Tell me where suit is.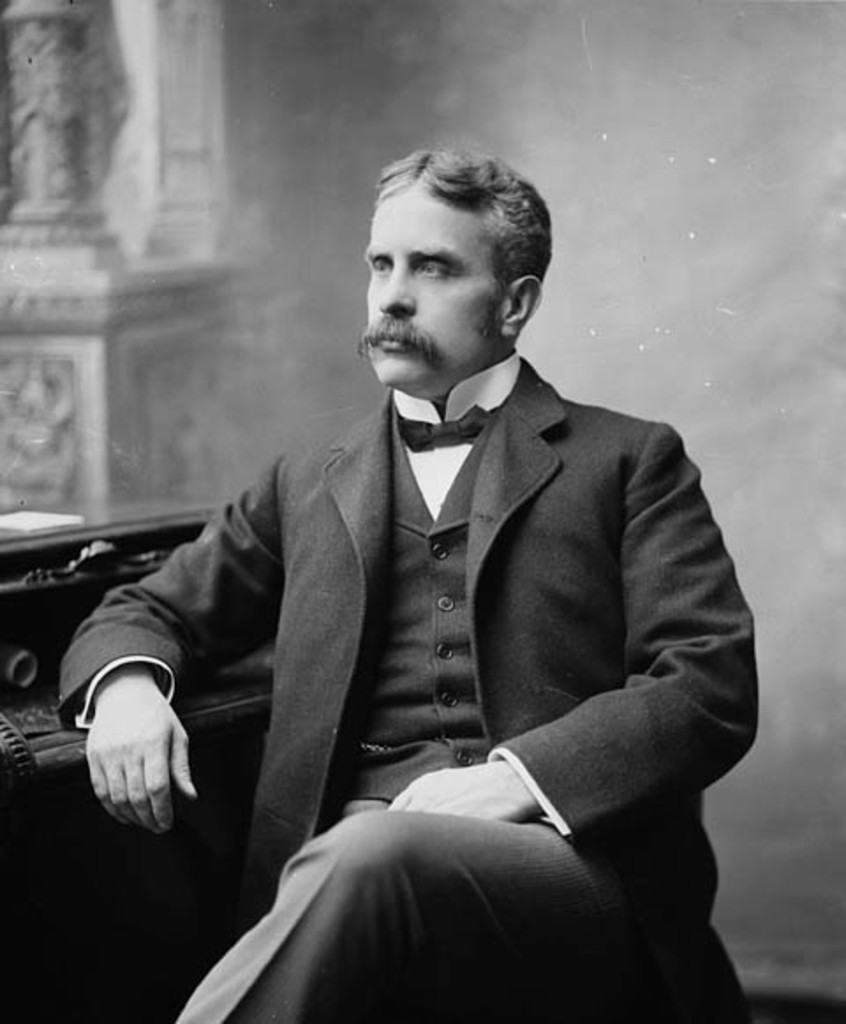
suit is at (x1=182, y1=284, x2=751, y2=946).
